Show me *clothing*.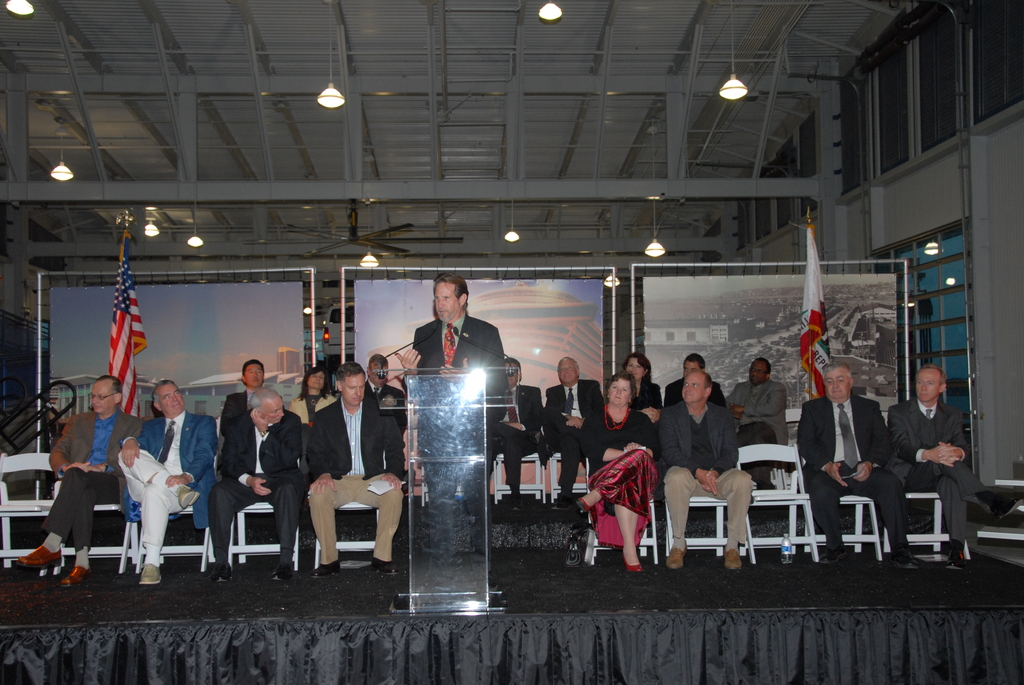
*clothing* is here: x1=34, y1=392, x2=120, y2=570.
